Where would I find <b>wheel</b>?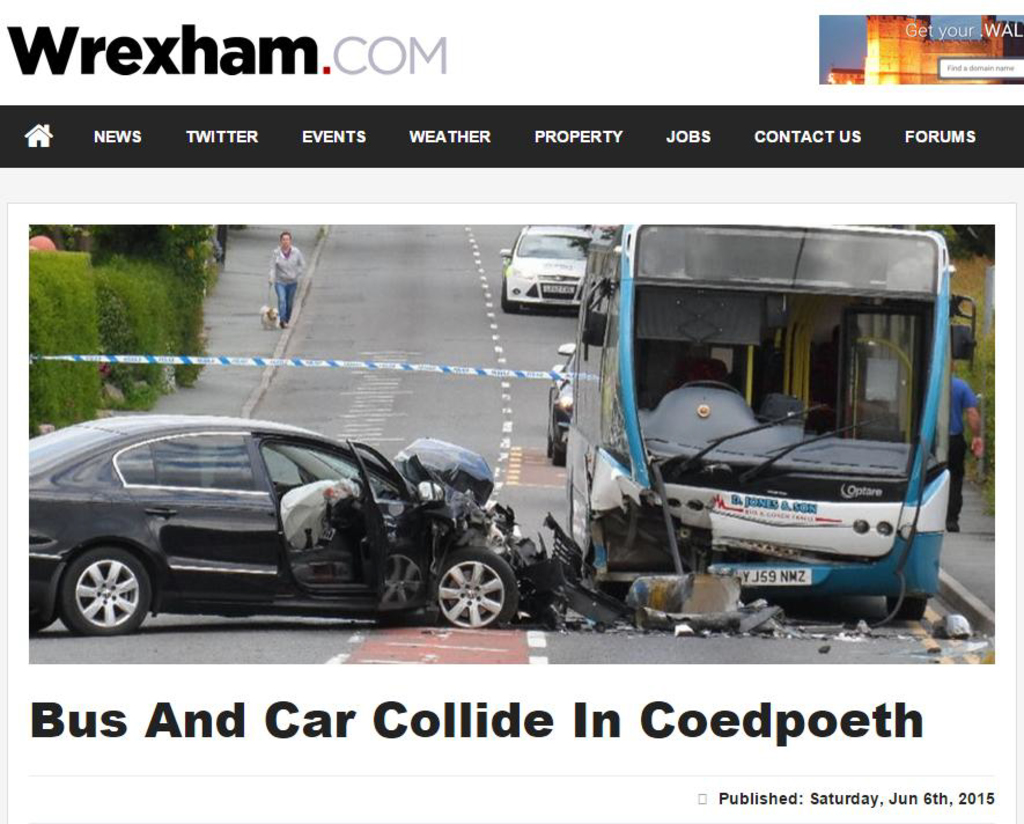
At crop(544, 435, 553, 454).
